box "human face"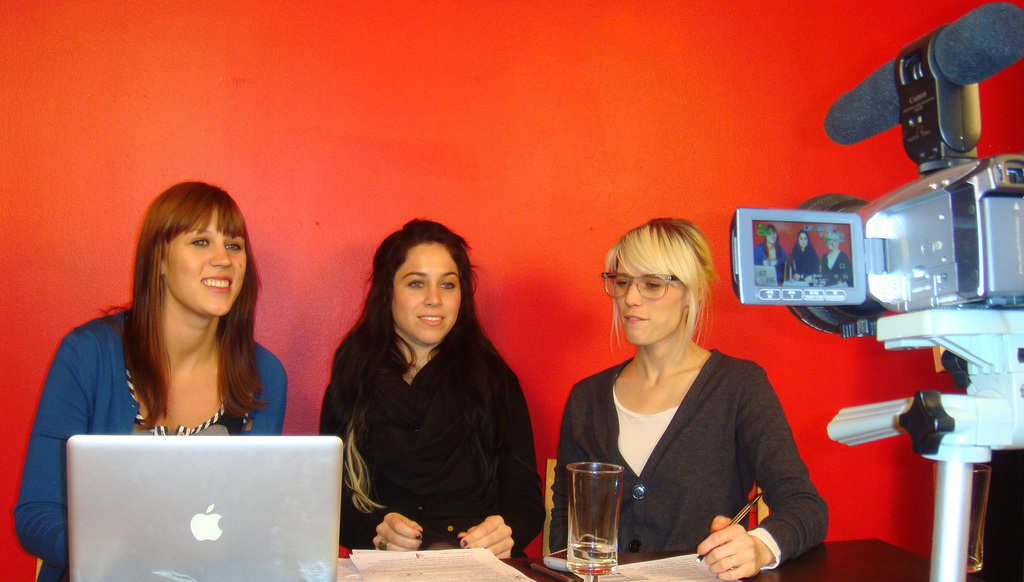
766,229,776,243
